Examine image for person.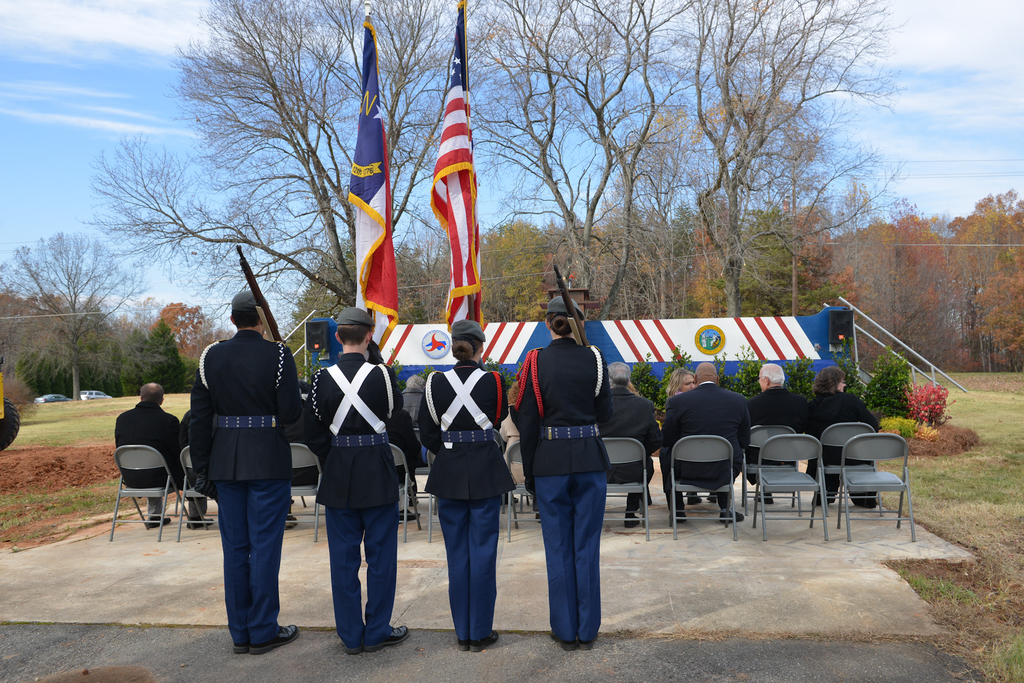
Examination result: bbox=(114, 377, 173, 532).
